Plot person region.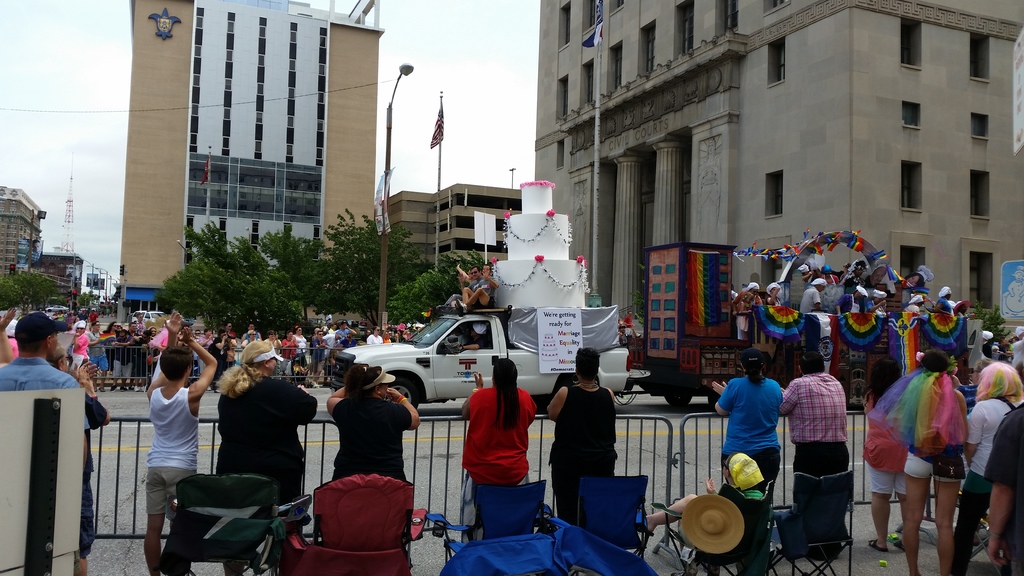
Plotted at {"left": 455, "top": 323, "right": 492, "bottom": 352}.
